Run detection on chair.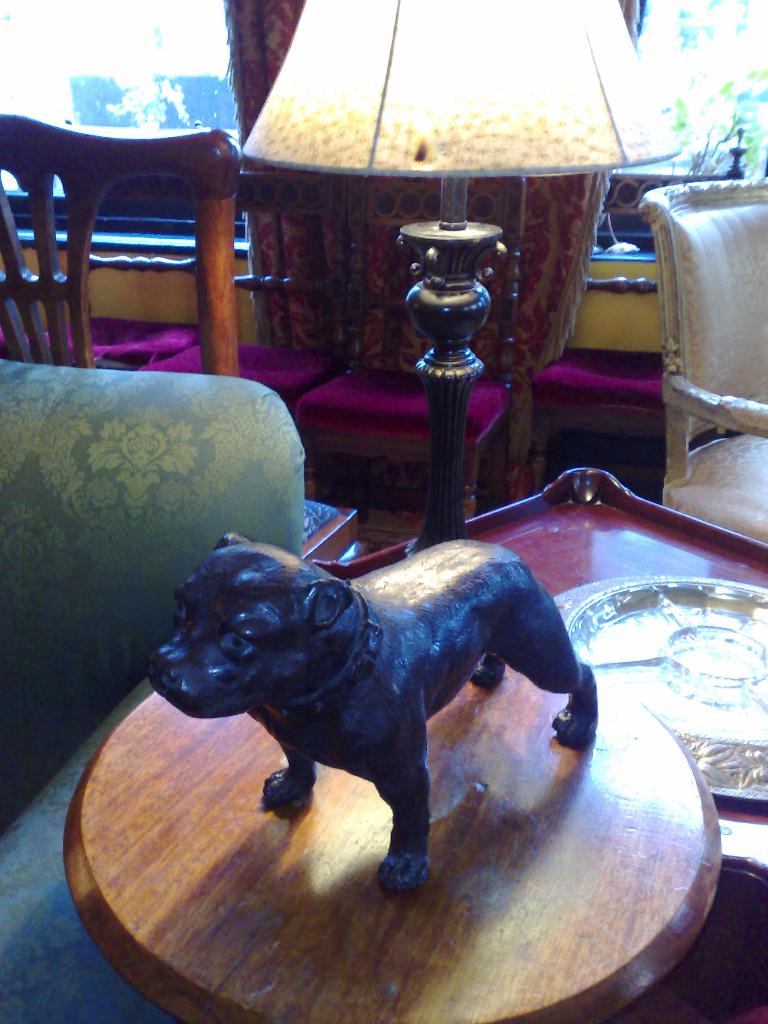
Result: detection(7, 307, 203, 363).
